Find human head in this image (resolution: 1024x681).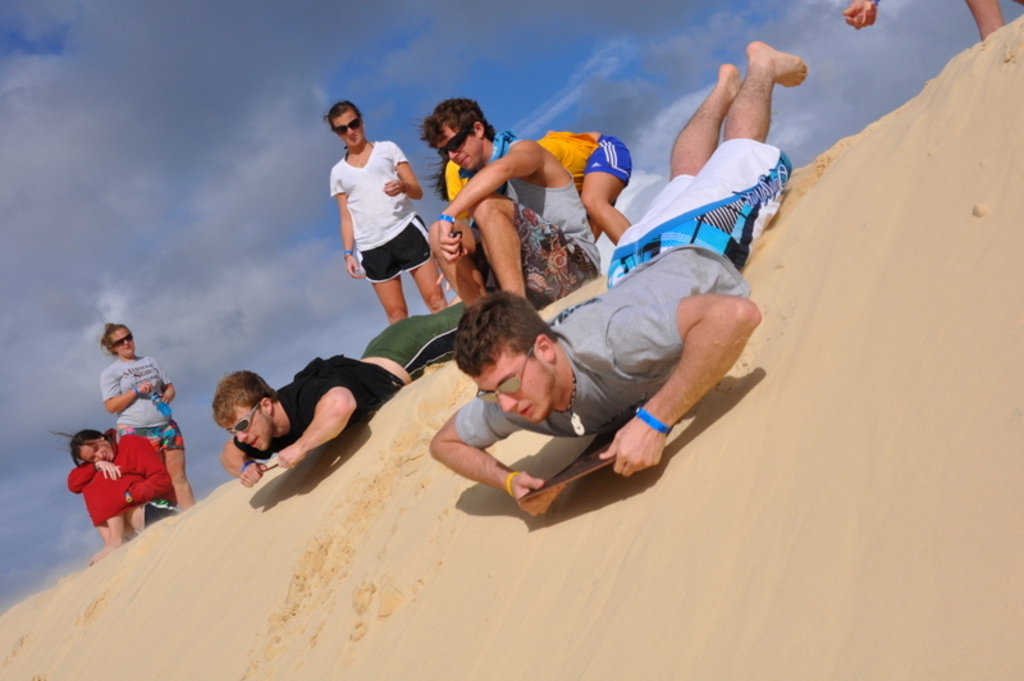
l=326, t=101, r=367, b=143.
